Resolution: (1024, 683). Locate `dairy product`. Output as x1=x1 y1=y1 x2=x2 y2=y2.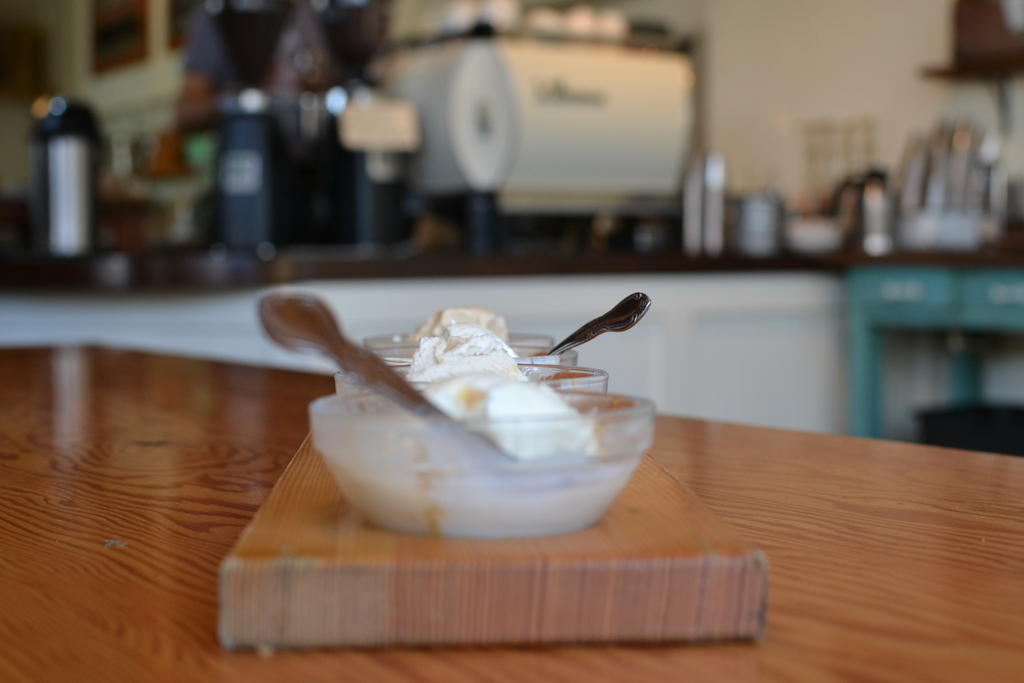
x1=428 y1=300 x2=502 y2=343.
